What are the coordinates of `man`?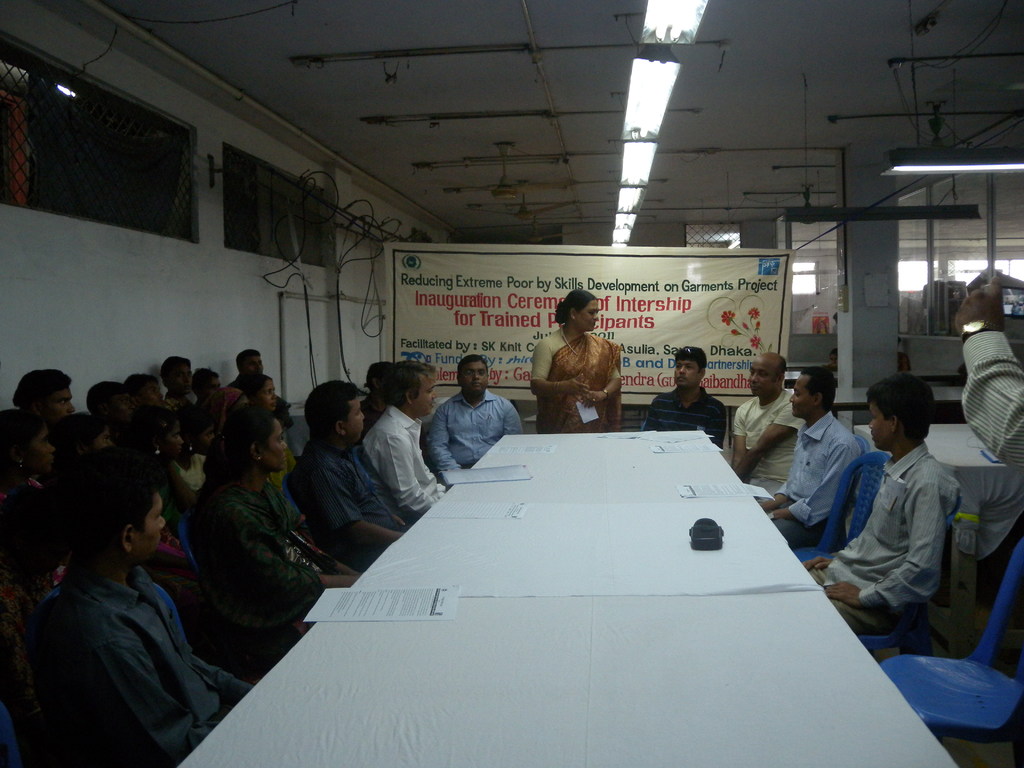
bbox=(33, 465, 246, 767).
